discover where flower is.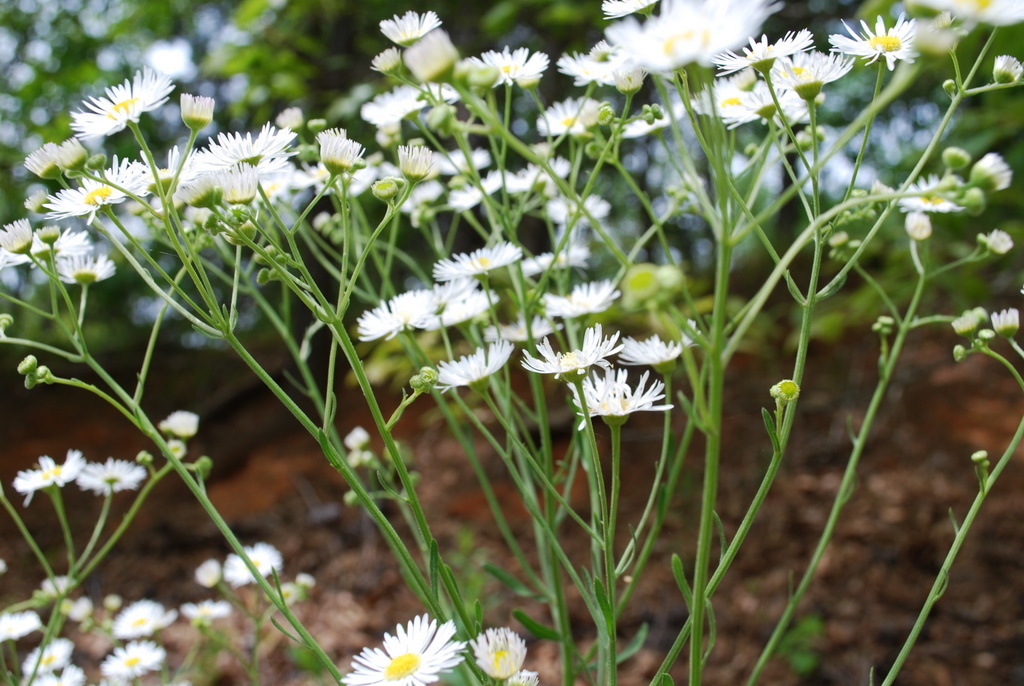
Discovered at bbox=[966, 444, 988, 466].
